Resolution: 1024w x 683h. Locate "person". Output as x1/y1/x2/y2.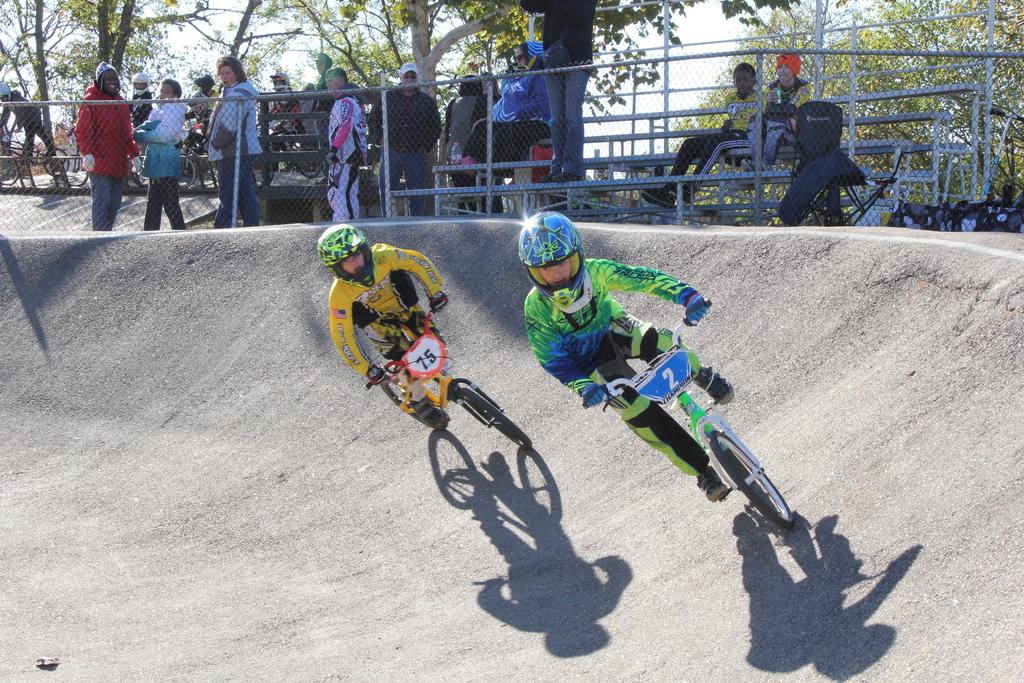
454/38/558/176.
